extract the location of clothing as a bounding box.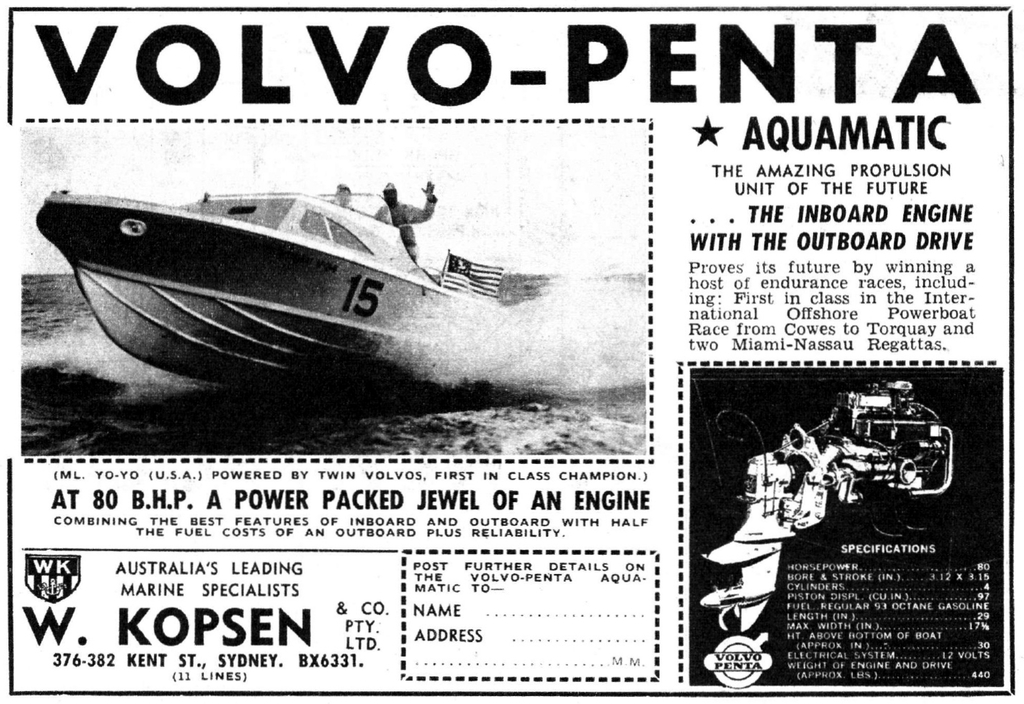
bbox=[377, 198, 433, 264].
